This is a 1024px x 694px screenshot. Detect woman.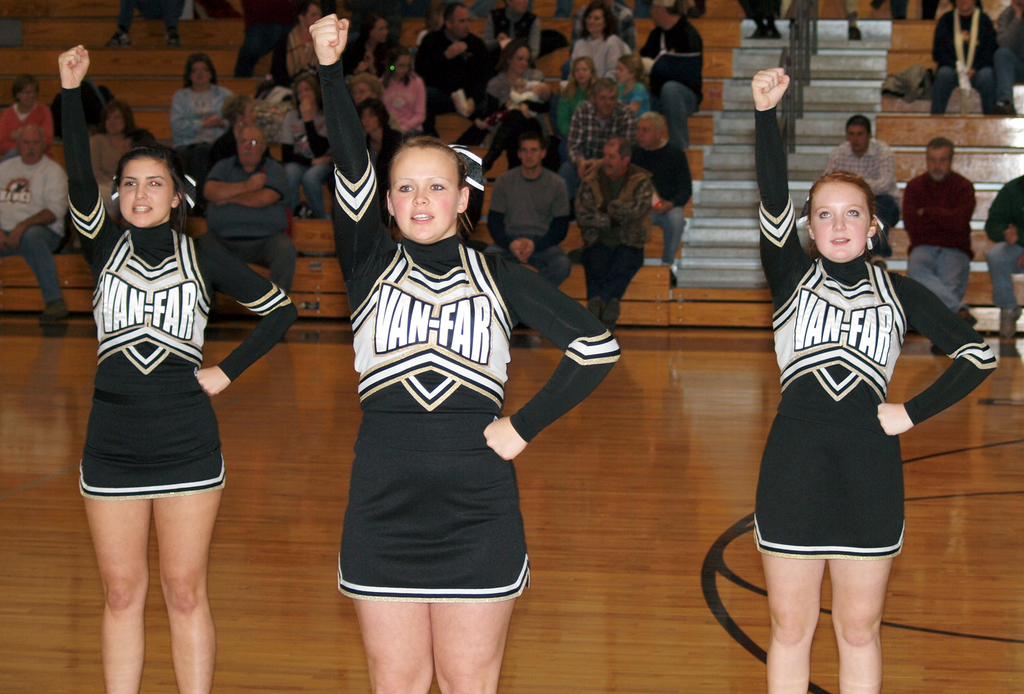
748/61/1004/693.
